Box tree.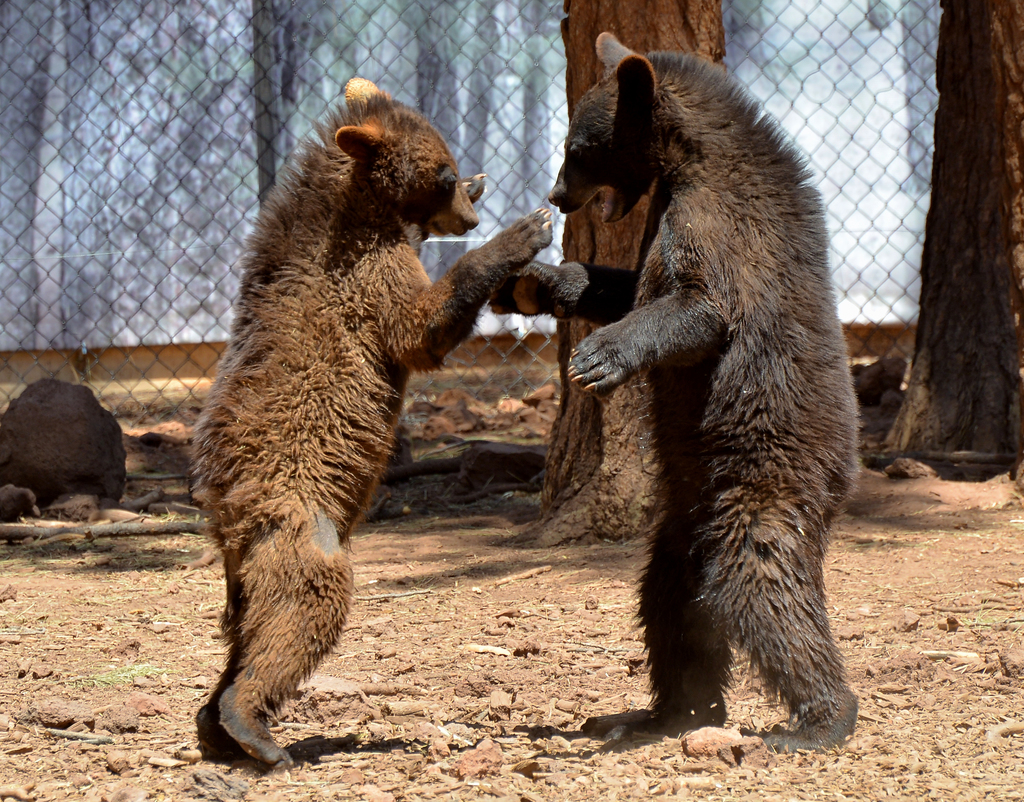
(515,3,722,538).
